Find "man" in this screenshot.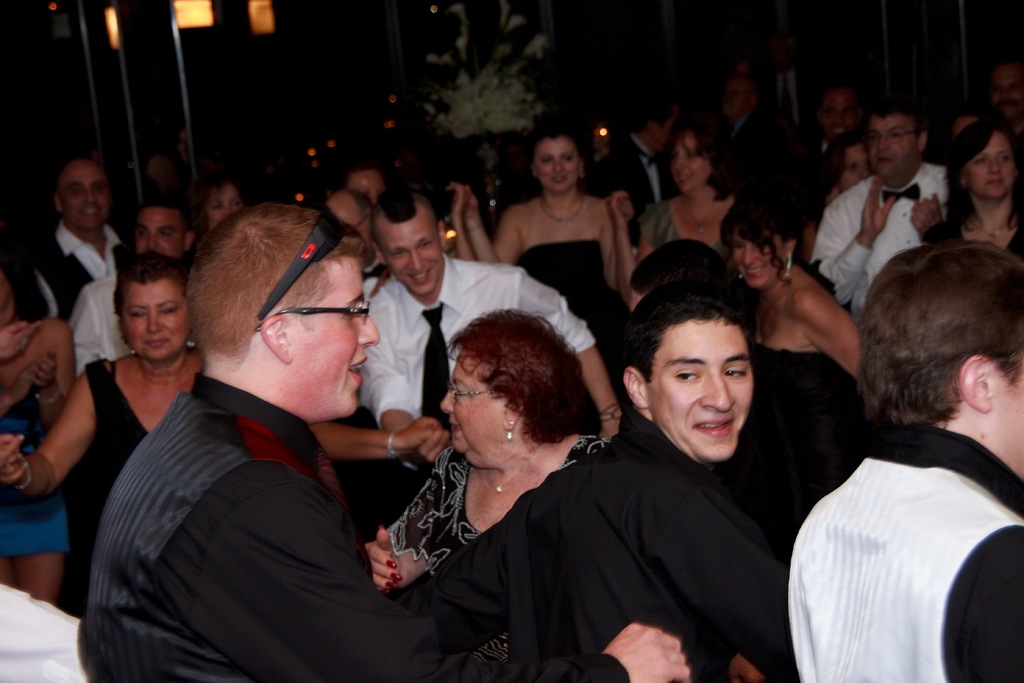
The bounding box for "man" is pyautogui.locateOnScreen(22, 137, 126, 322).
